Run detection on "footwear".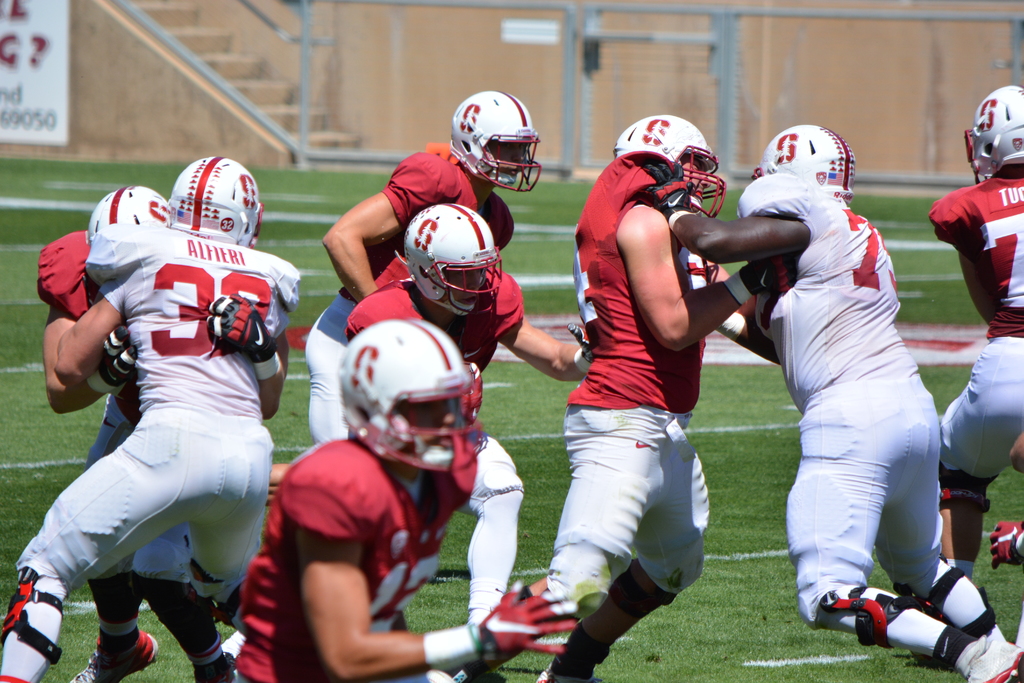
Result: <box>64,636,156,682</box>.
